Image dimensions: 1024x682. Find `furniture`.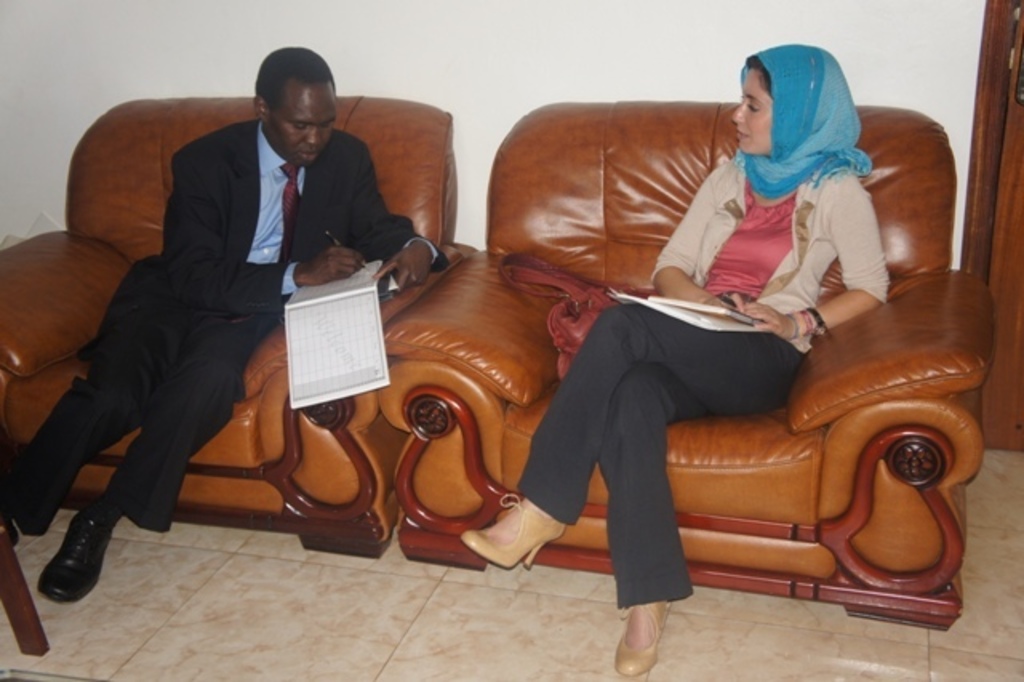
(x1=382, y1=106, x2=994, y2=632).
